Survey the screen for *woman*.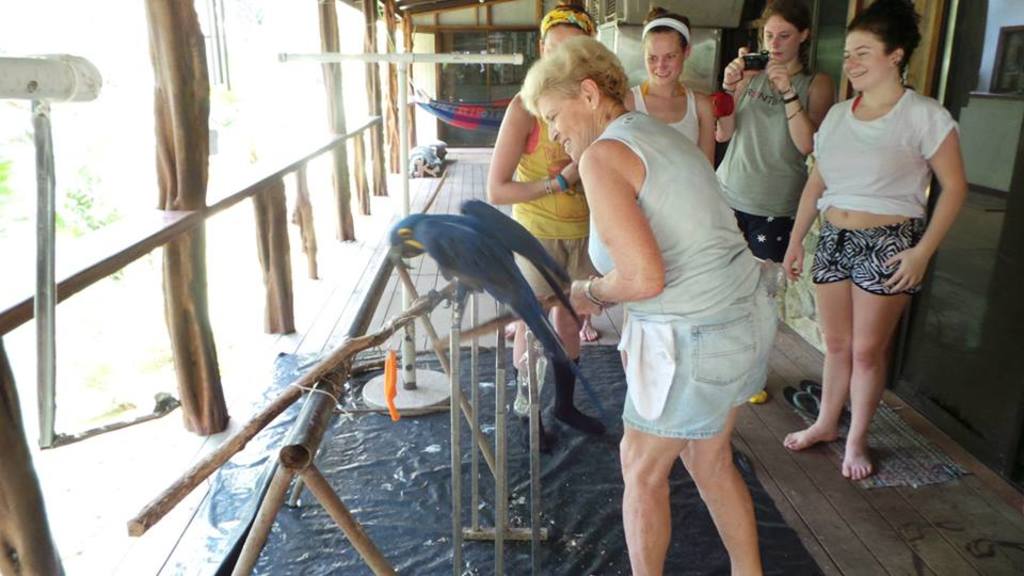
Survey found: rect(711, 4, 832, 403).
